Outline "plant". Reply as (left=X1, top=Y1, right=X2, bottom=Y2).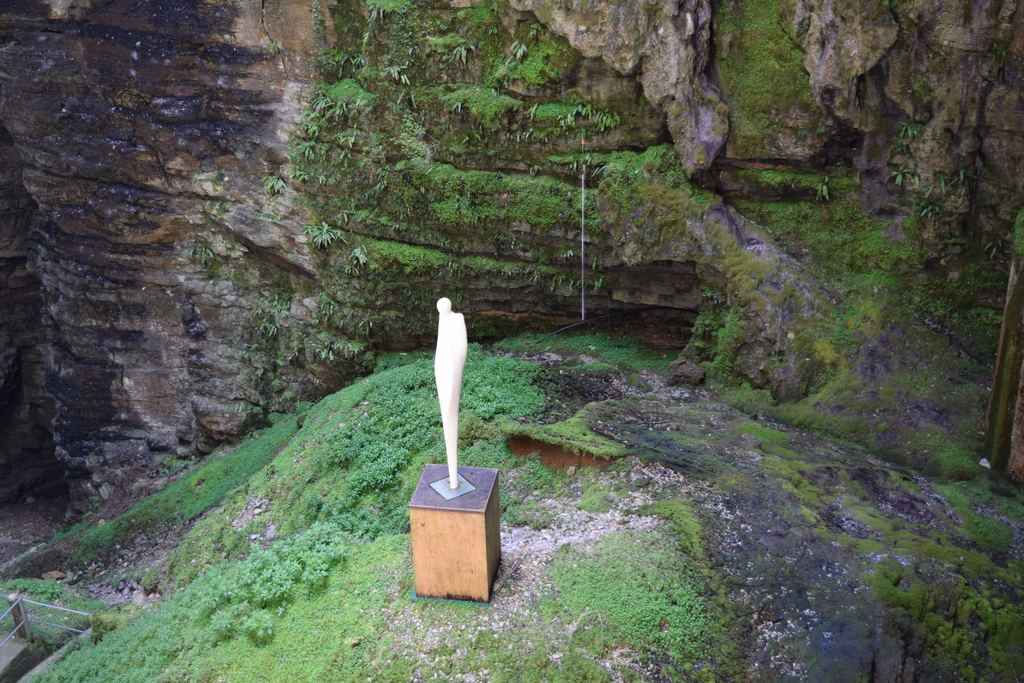
(left=311, top=293, right=335, bottom=323).
